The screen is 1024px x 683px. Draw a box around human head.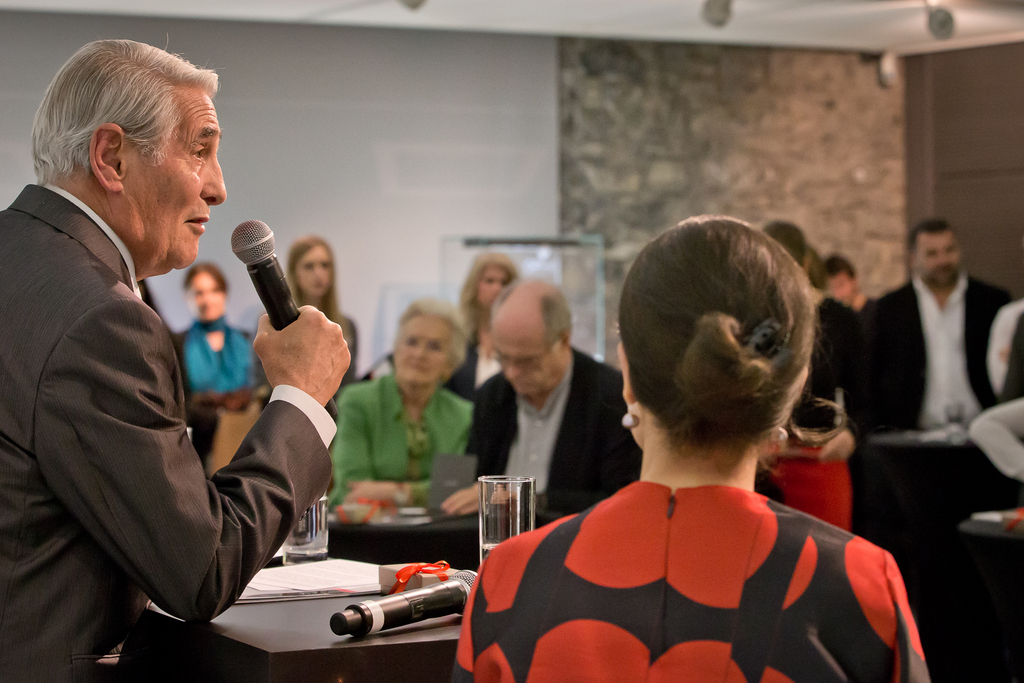
24/31/223/258.
